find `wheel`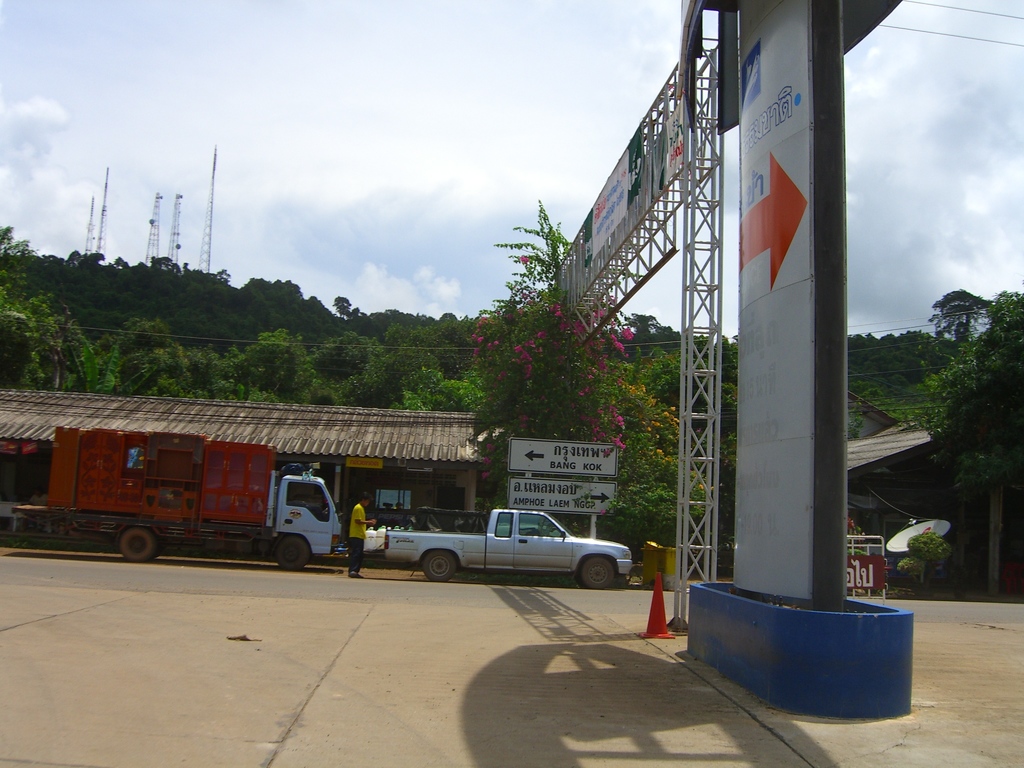
<box>423,549,456,584</box>
